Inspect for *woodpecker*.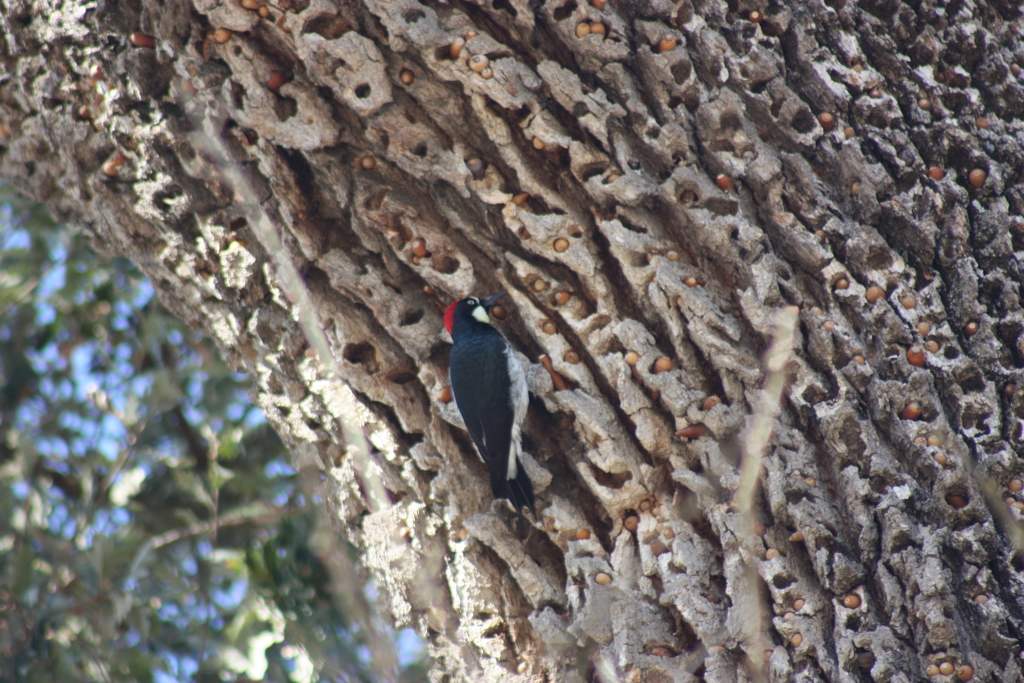
Inspection: (left=442, top=293, right=532, bottom=521).
